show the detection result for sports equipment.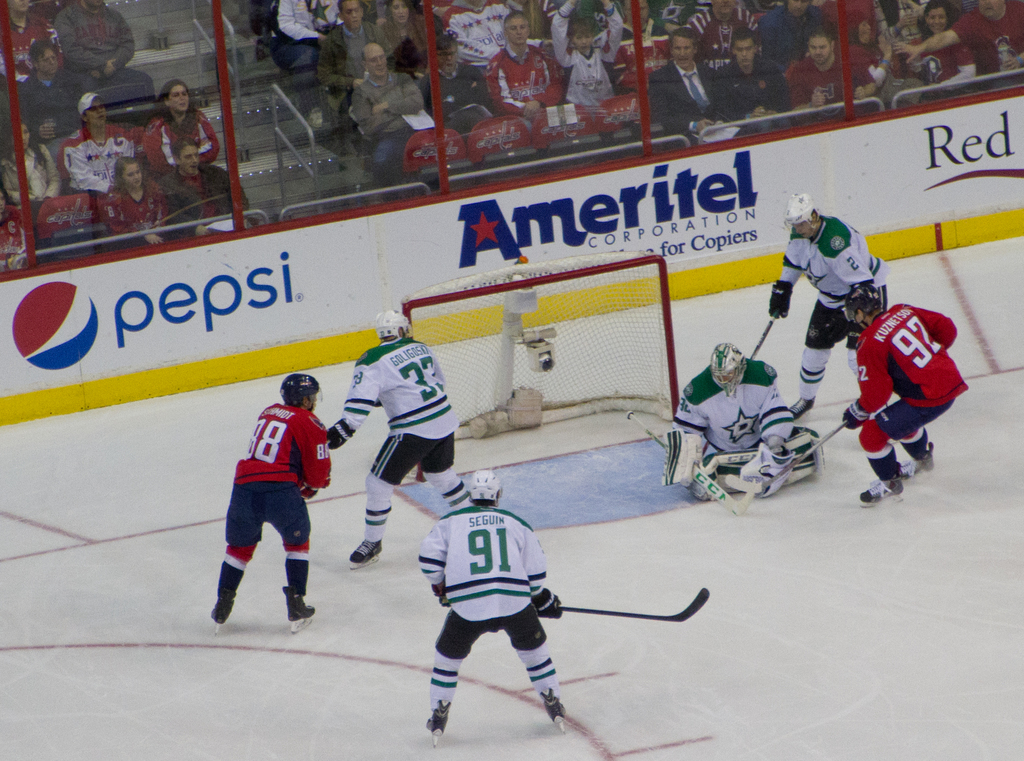
Rect(619, 407, 745, 515).
